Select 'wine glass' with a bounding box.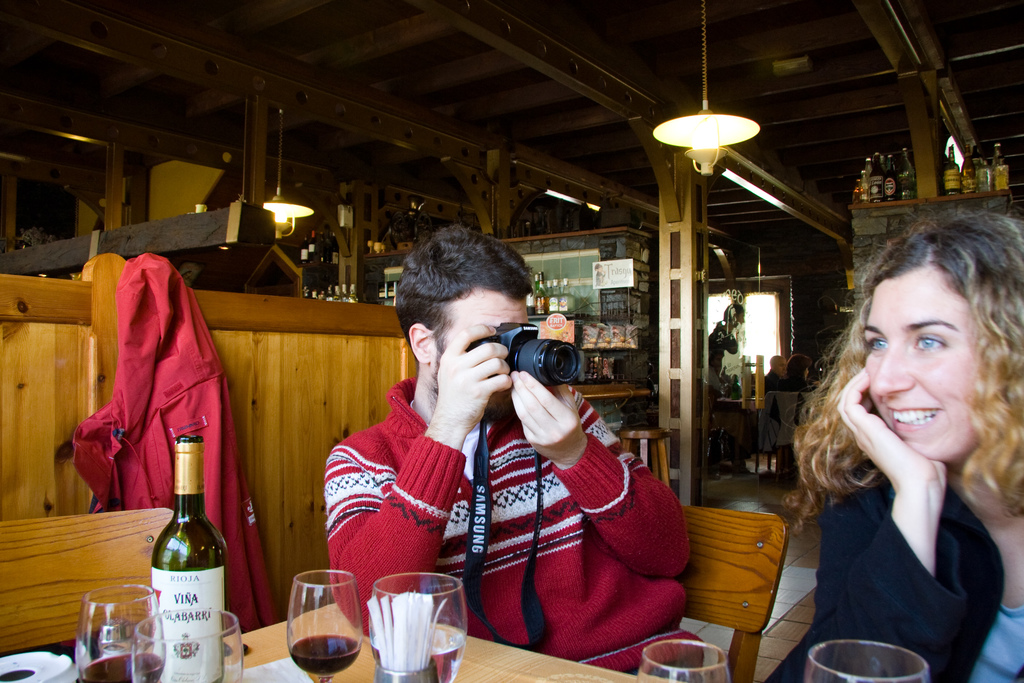
x1=74 y1=580 x2=161 y2=682.
